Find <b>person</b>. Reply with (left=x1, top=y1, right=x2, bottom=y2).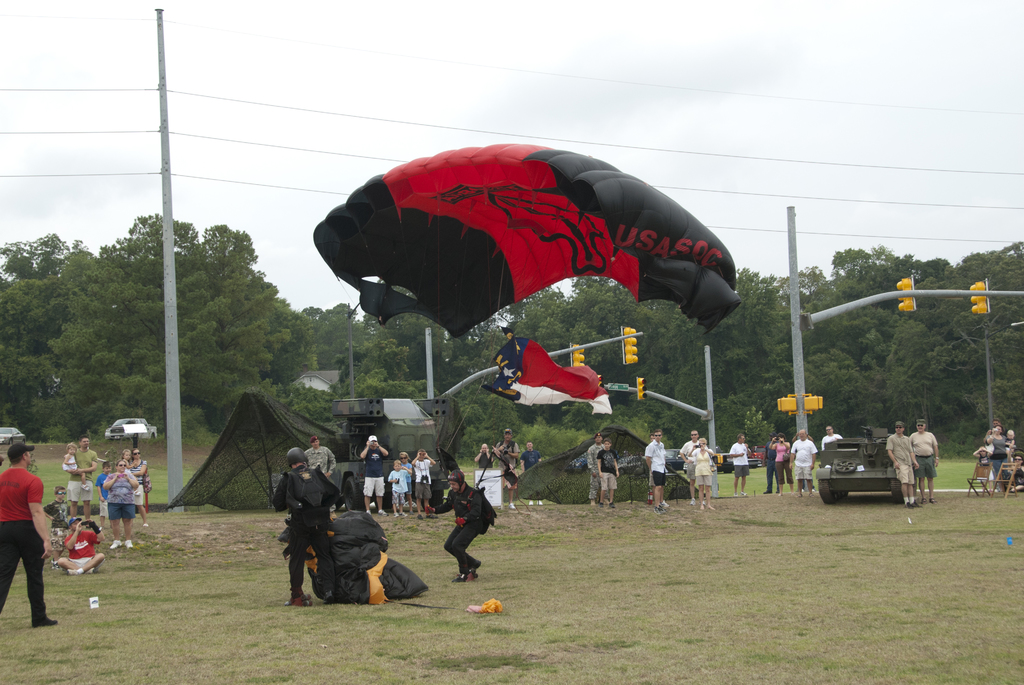
(left=104, top=461, right=140, bottom=549).
